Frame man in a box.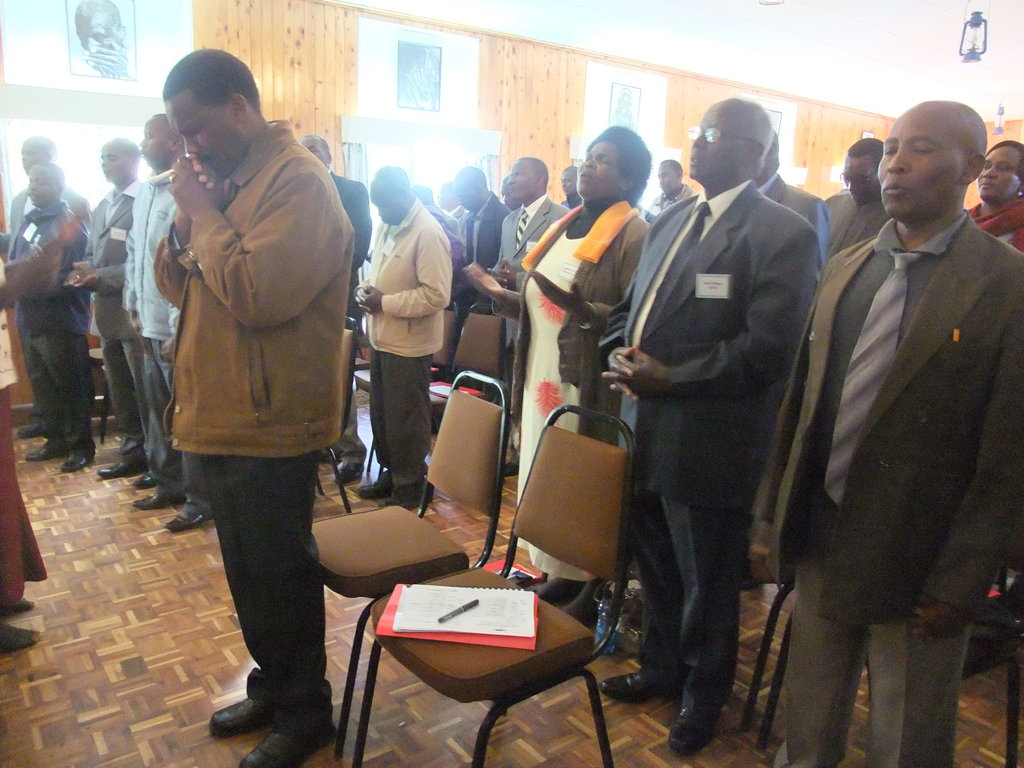
BBox(353, 164, 452, 507).
